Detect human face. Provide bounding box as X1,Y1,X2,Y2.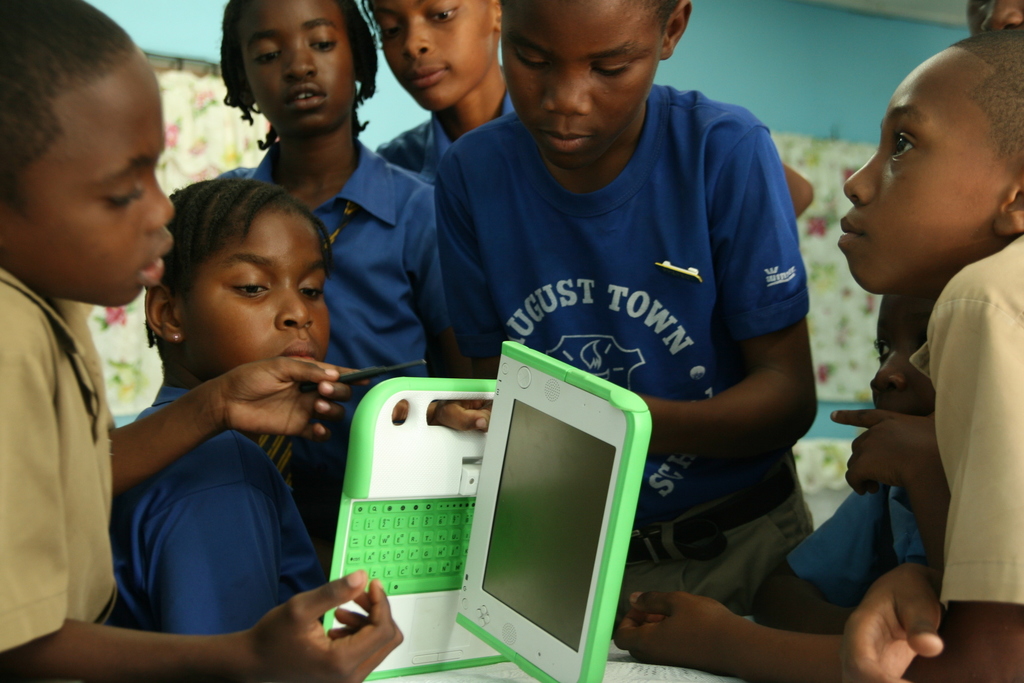
833,51,991,296.
